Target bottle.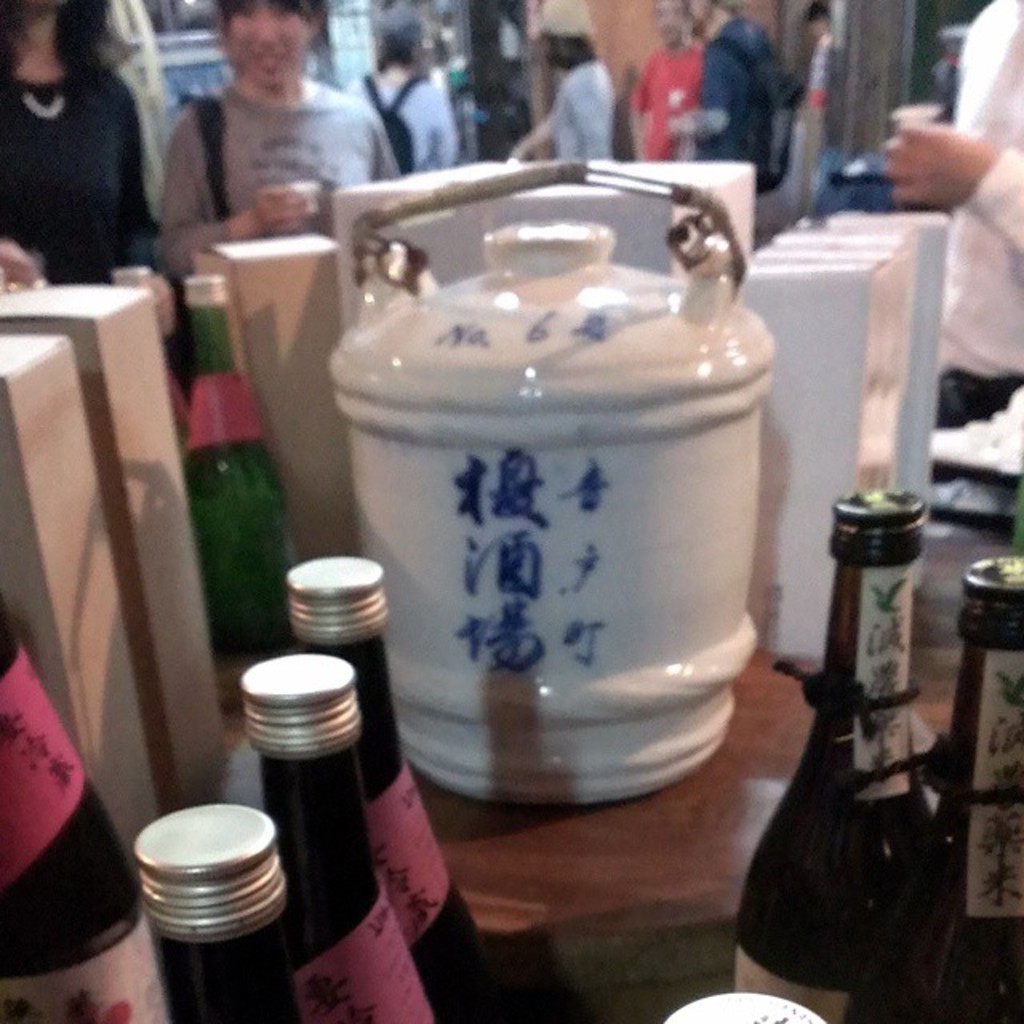
Target region: bbox=[0, 589, 171, 1022].
